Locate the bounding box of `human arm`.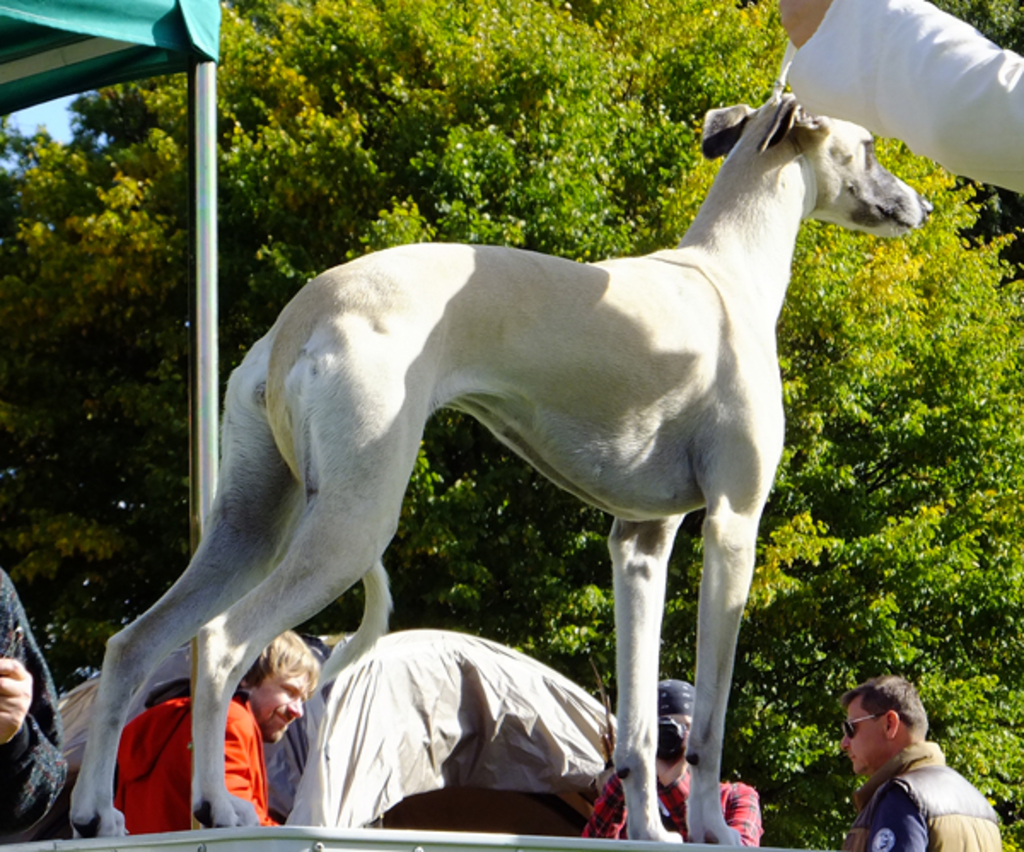
Bounding box: [left=0, top=591, right=73, bottom=842].
